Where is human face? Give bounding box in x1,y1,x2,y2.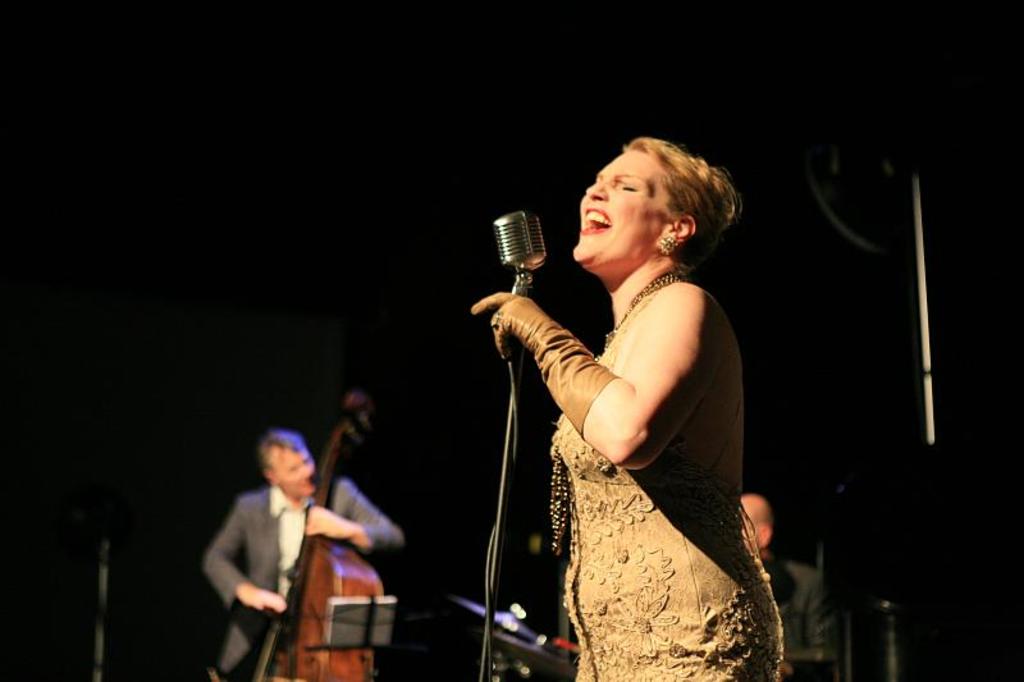
572,148,657,256.
